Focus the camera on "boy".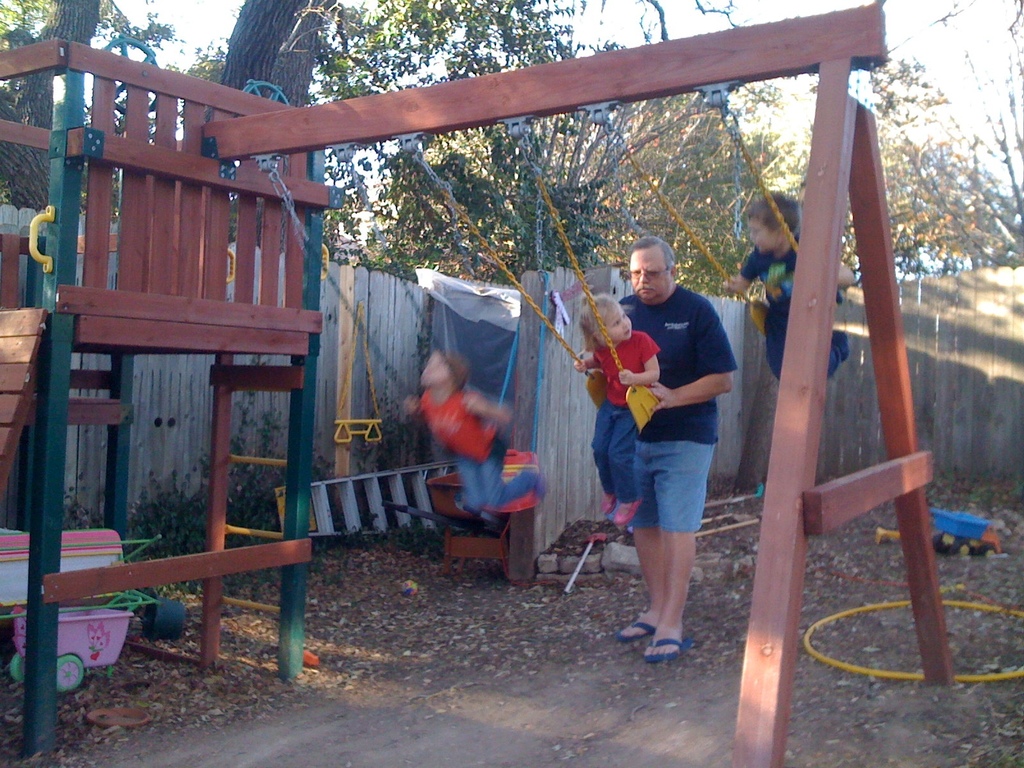
Focus region: box(575, 295, 656, 524).
